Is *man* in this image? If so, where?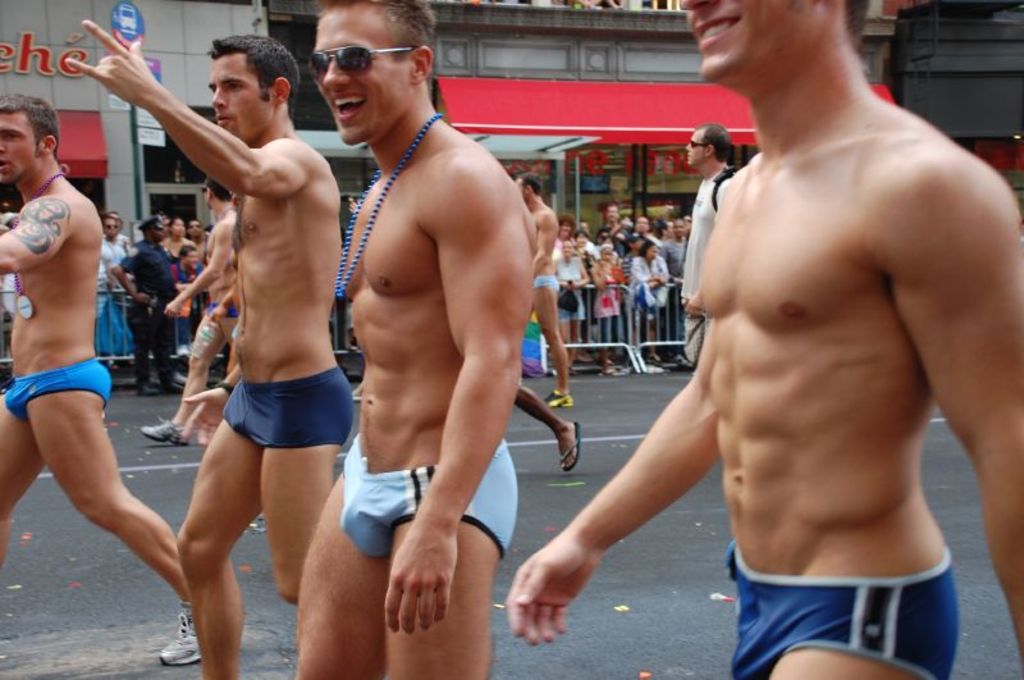
Yes, at x1=512, y1=173, x2=571, y2=410.
